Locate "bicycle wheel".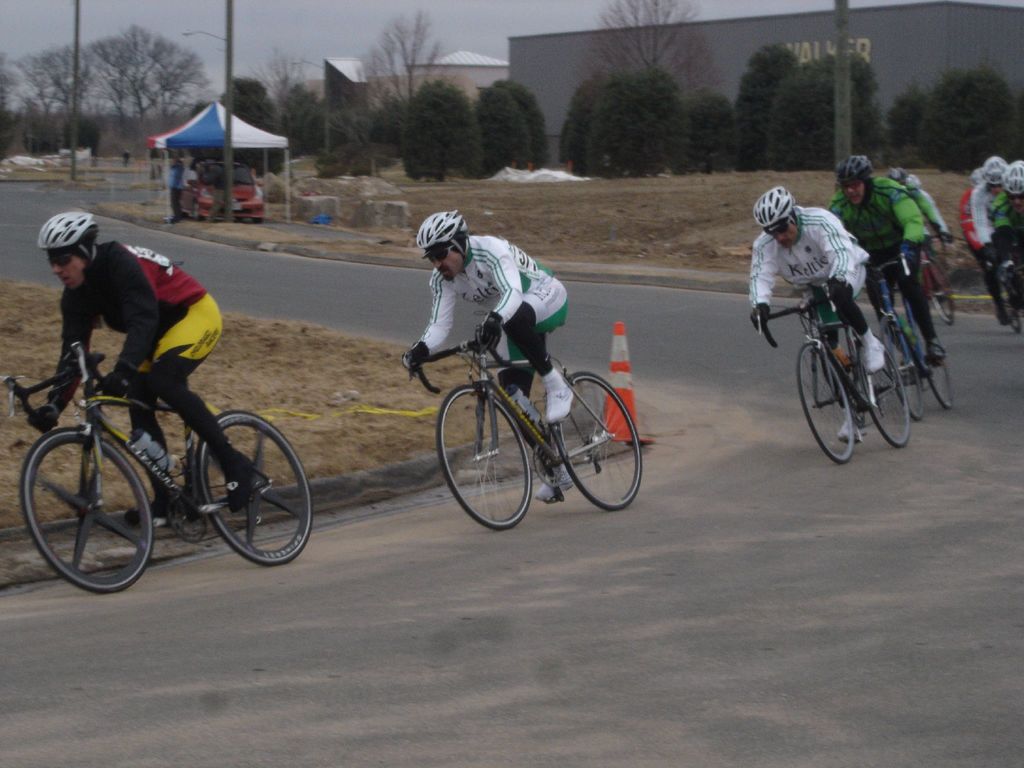
Bounding box: box(792, 338, 851, 463).
